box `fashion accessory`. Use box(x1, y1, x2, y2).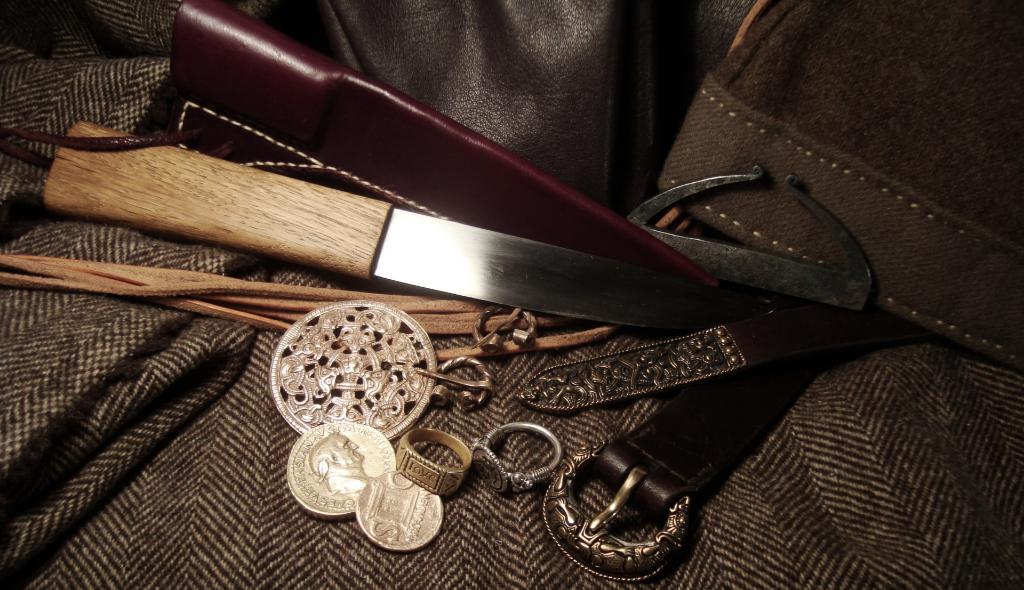
box(477, 304, 541, 352).
